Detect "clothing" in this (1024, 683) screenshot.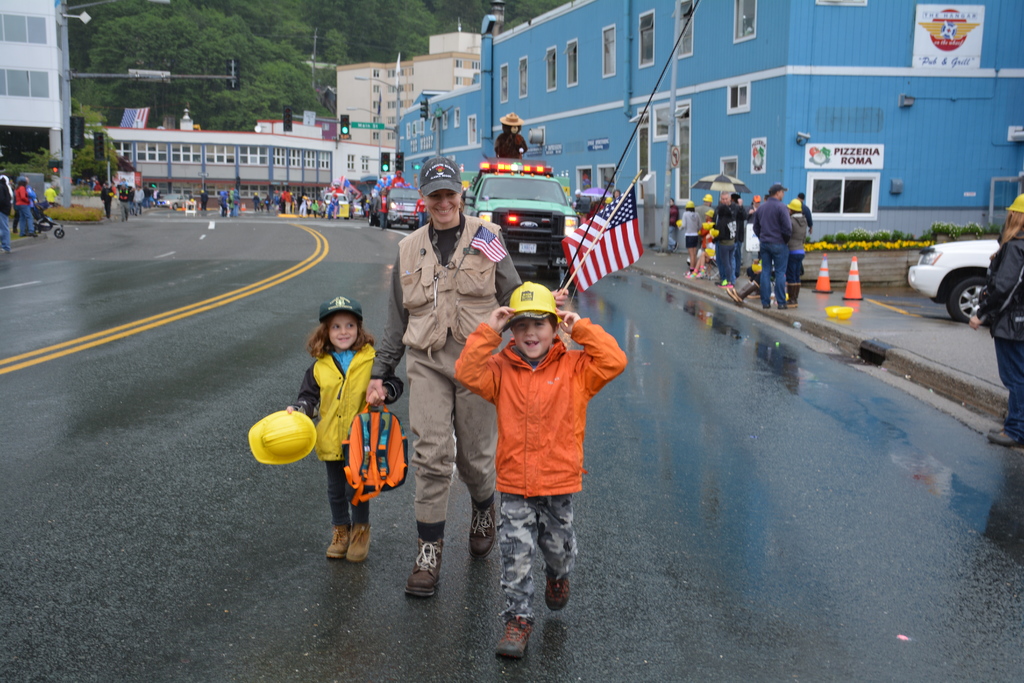
Detection: (785, 213, 808, 283).
